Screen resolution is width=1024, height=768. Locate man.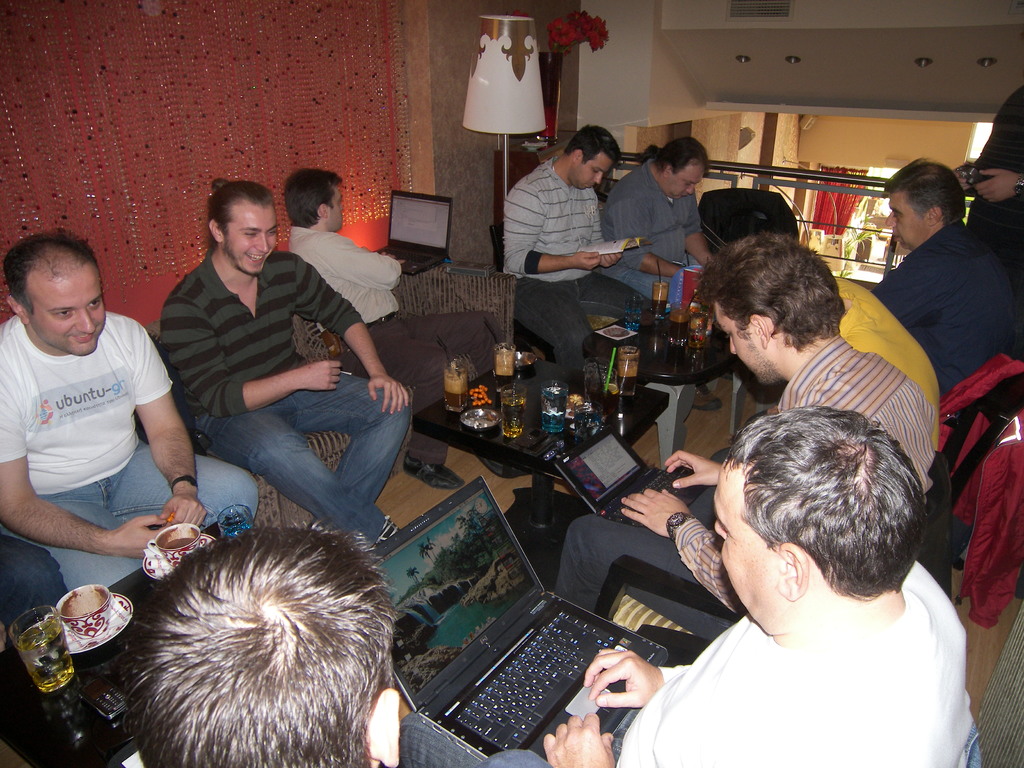
(603,135,710,295).
